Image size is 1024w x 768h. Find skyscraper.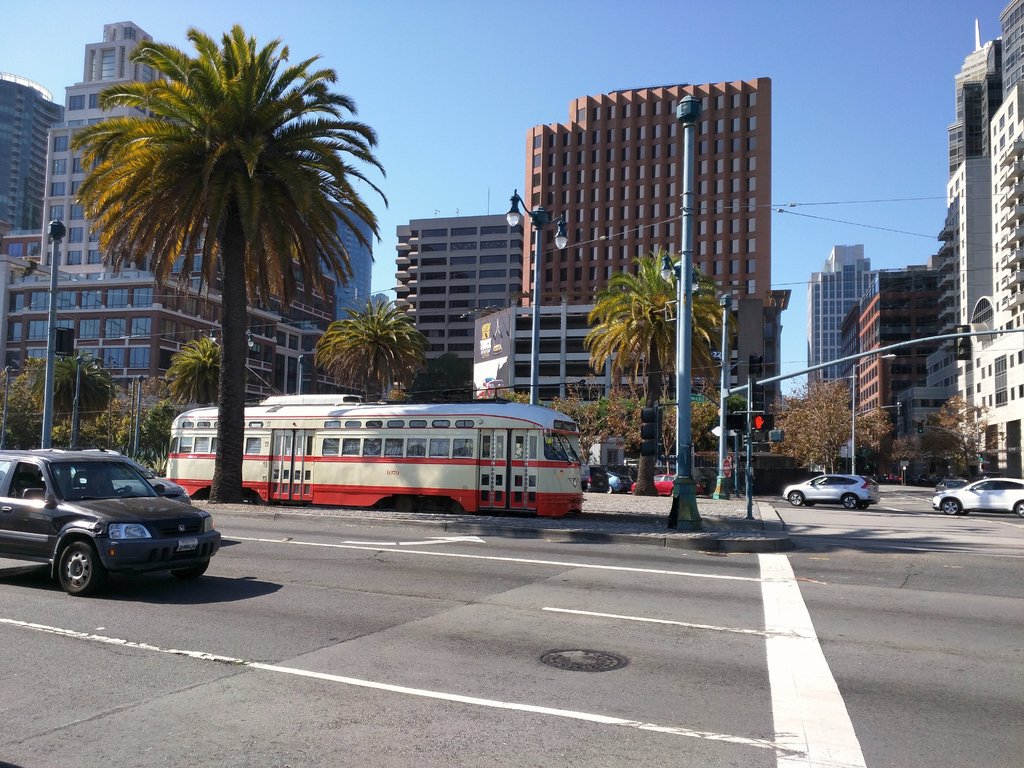
bbox=(297, 200, 378, 327).
